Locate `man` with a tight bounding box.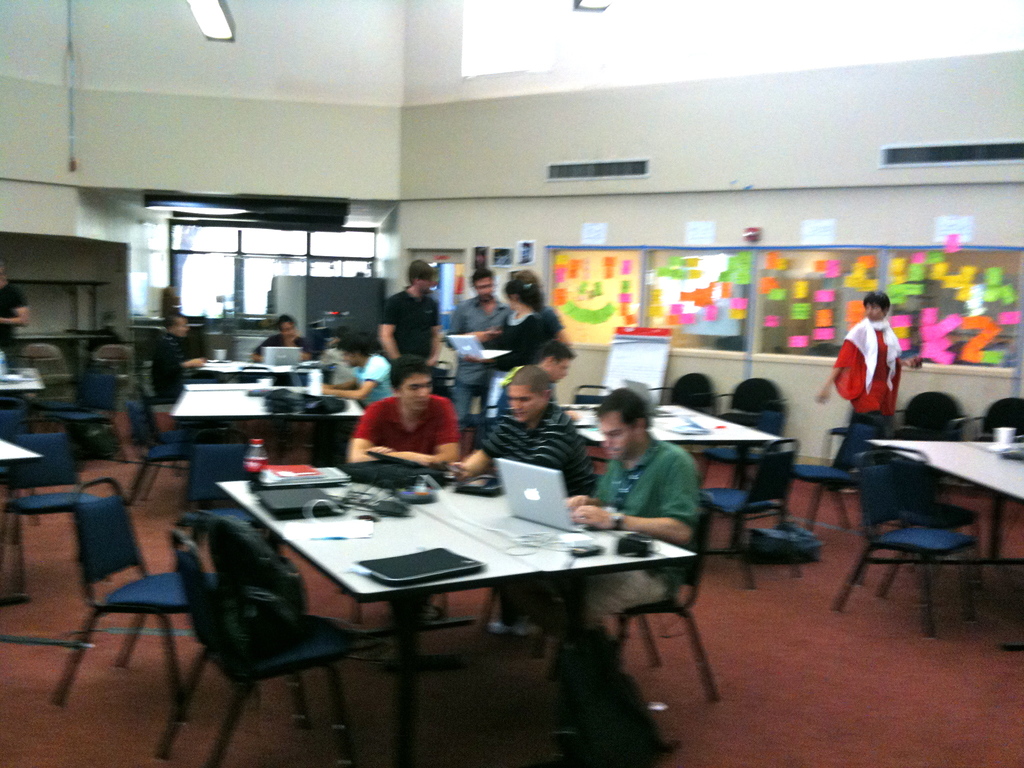
select_region(457, 360, 595, 639).
